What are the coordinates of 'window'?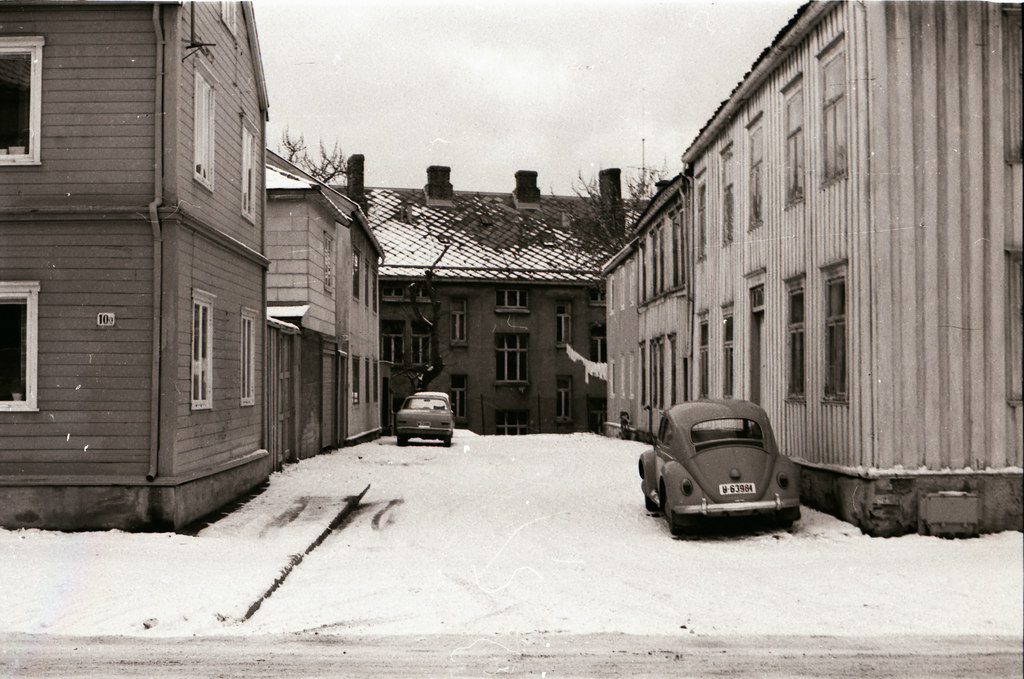
(left=668, top=332, right=678, bottom=410).
